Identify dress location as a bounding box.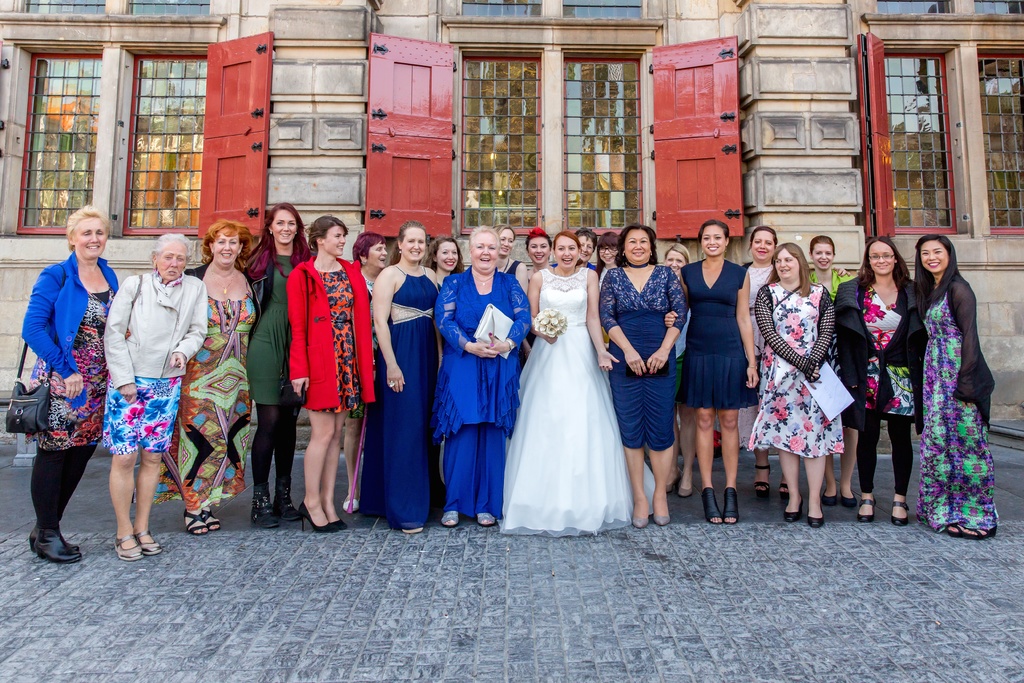
310/268/362/414.
